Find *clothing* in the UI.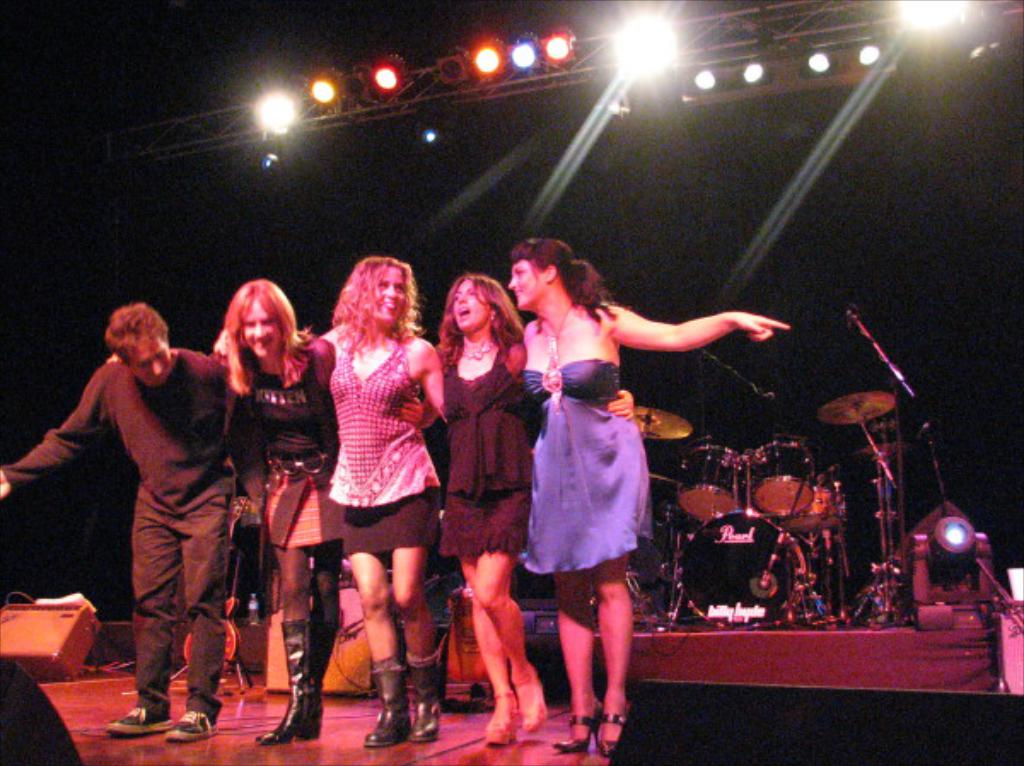
UI element at bbox=(328, 343, 430, 551).
